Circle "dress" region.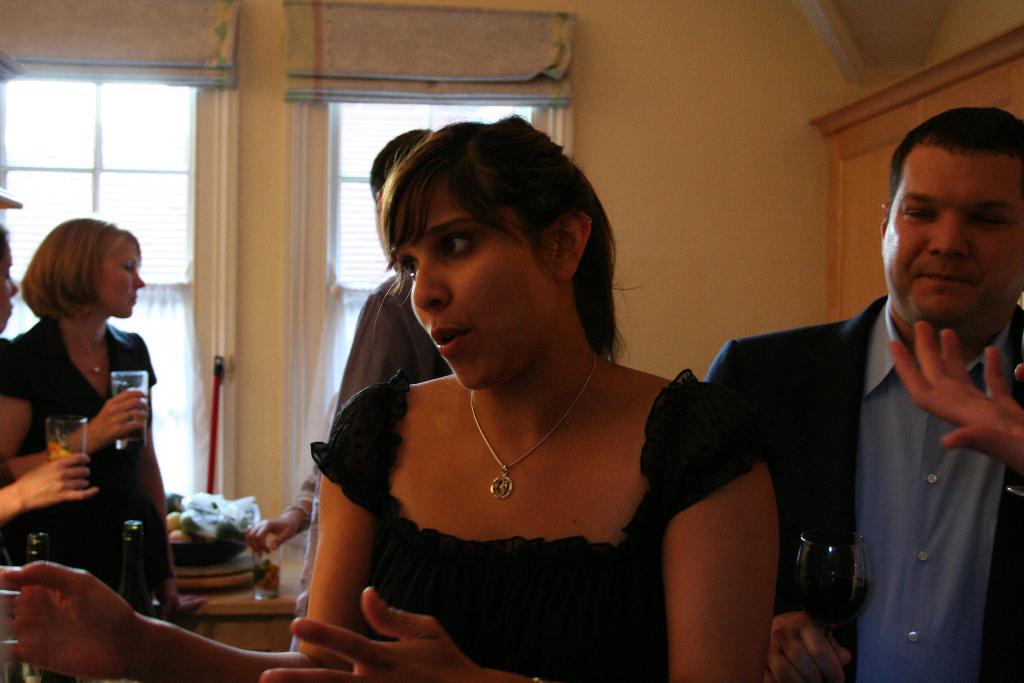
Region: [left=0, top=391, right=165, bottom=620].
